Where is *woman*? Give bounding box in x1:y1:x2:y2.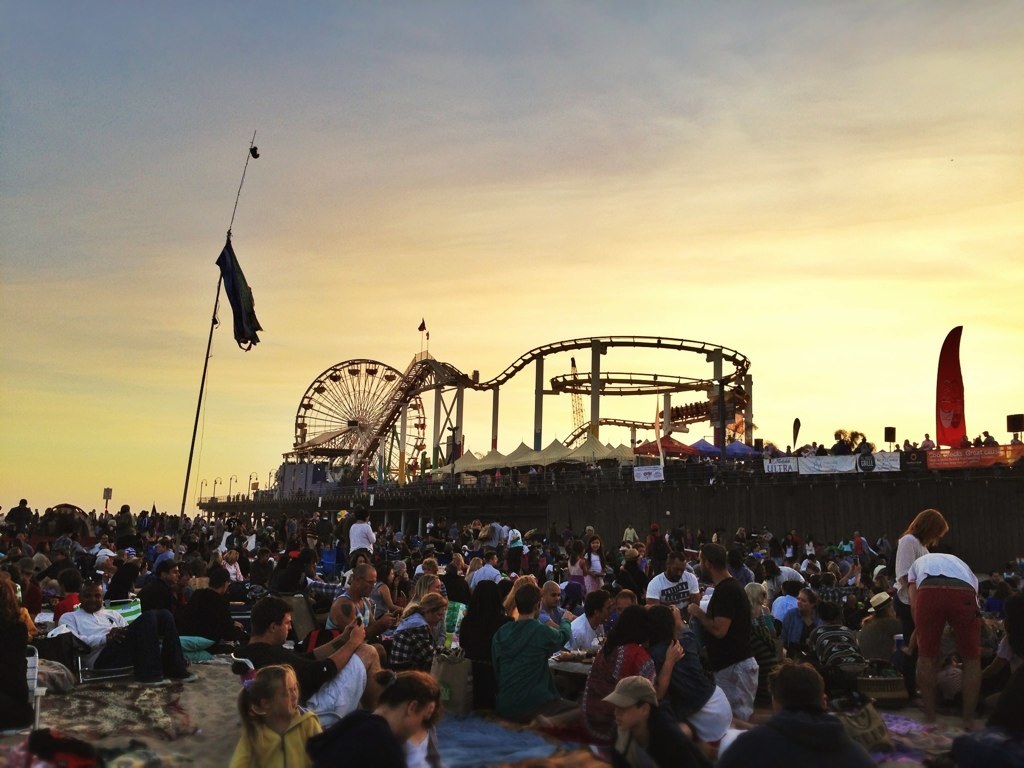
891:508:949:711.
